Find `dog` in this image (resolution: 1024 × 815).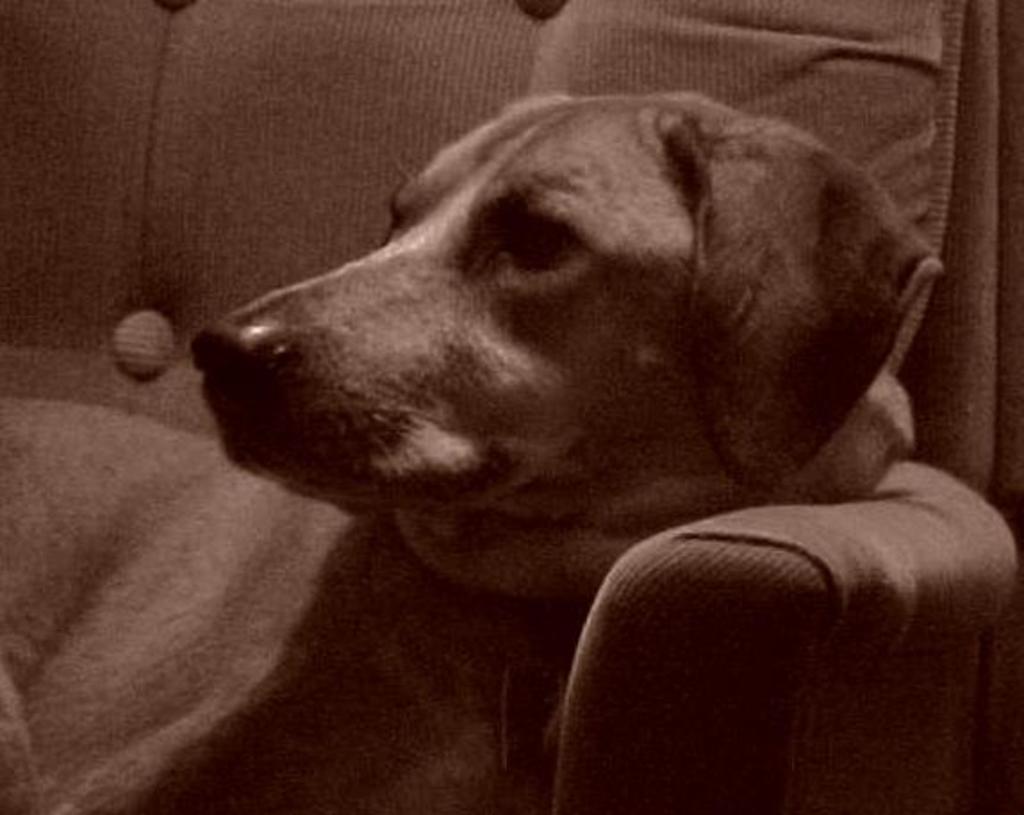
(x1=0, y1=89, x2=940, y2=810).
